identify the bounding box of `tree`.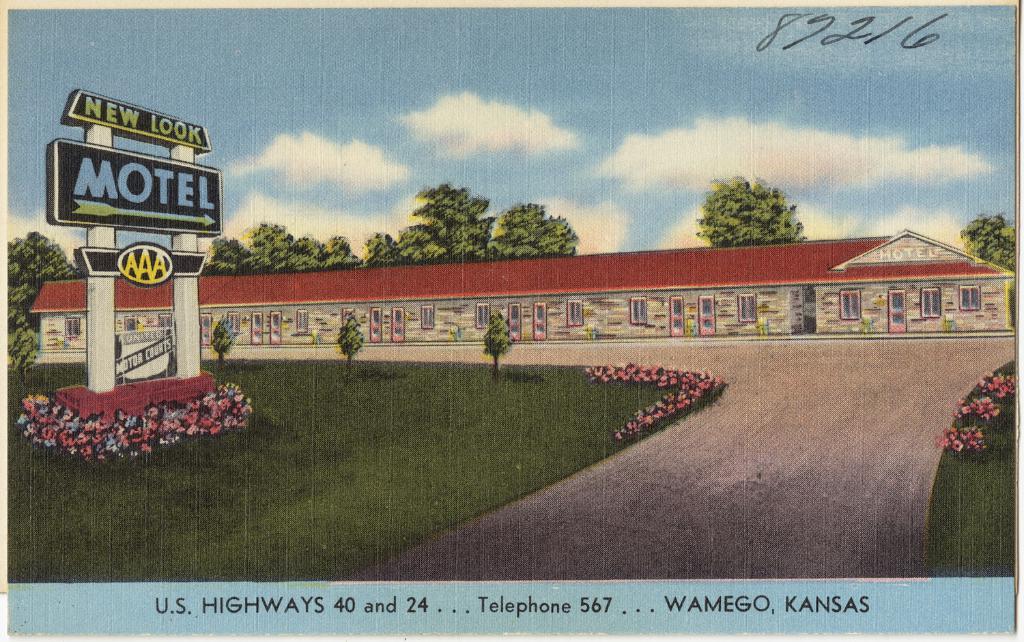
Rect(485, 204, 580, 257).
